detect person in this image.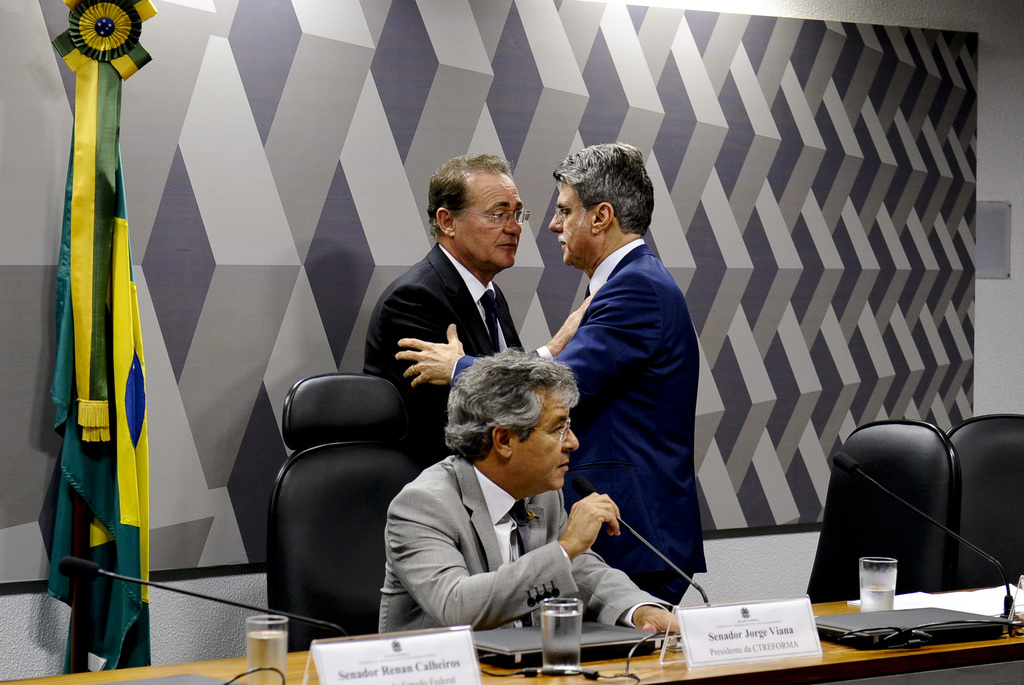
Detection: (x1=392, y1=140, x2=715, y2=620).
